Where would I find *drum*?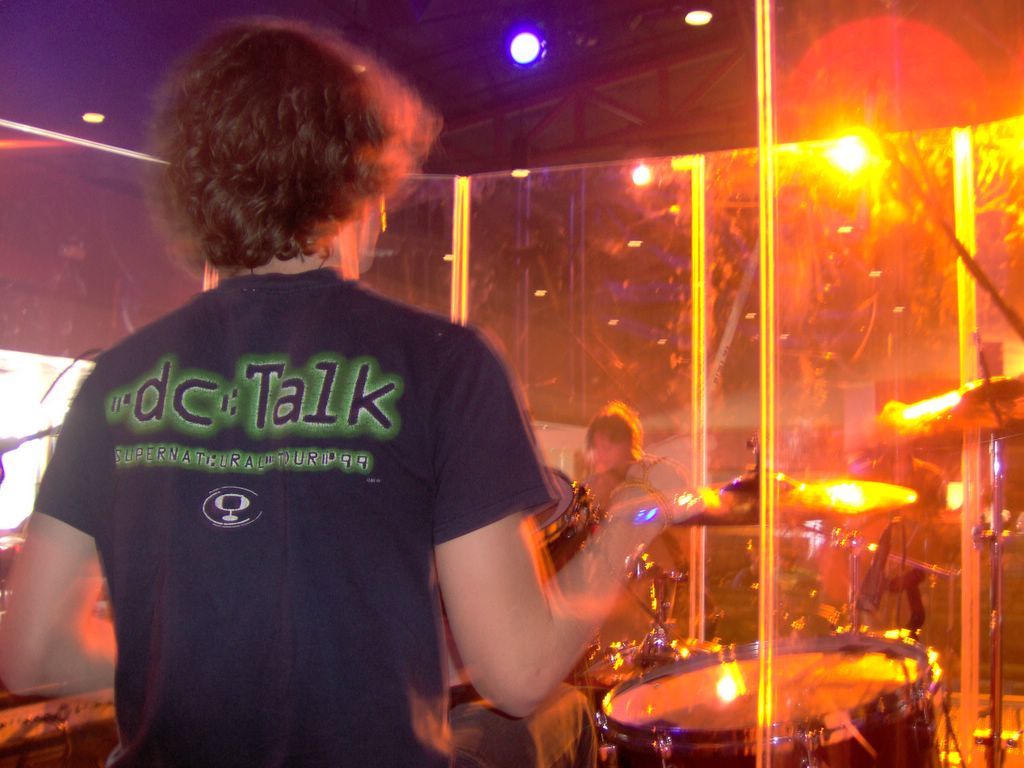
At (529,465,603,583).
